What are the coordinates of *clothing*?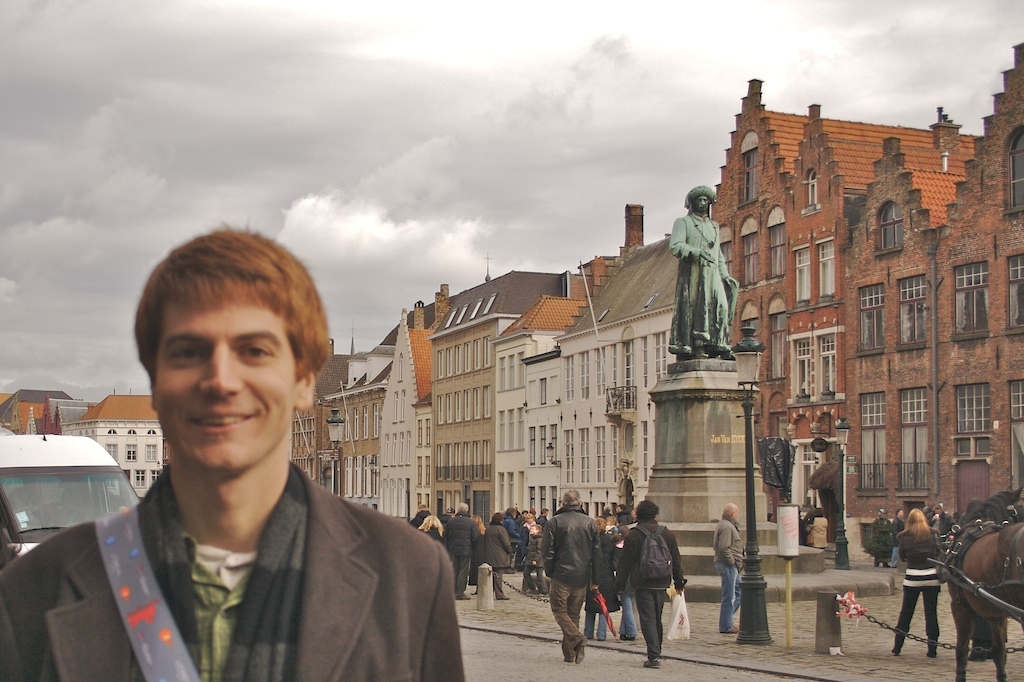
Rect(35, 392, 478, 681).
